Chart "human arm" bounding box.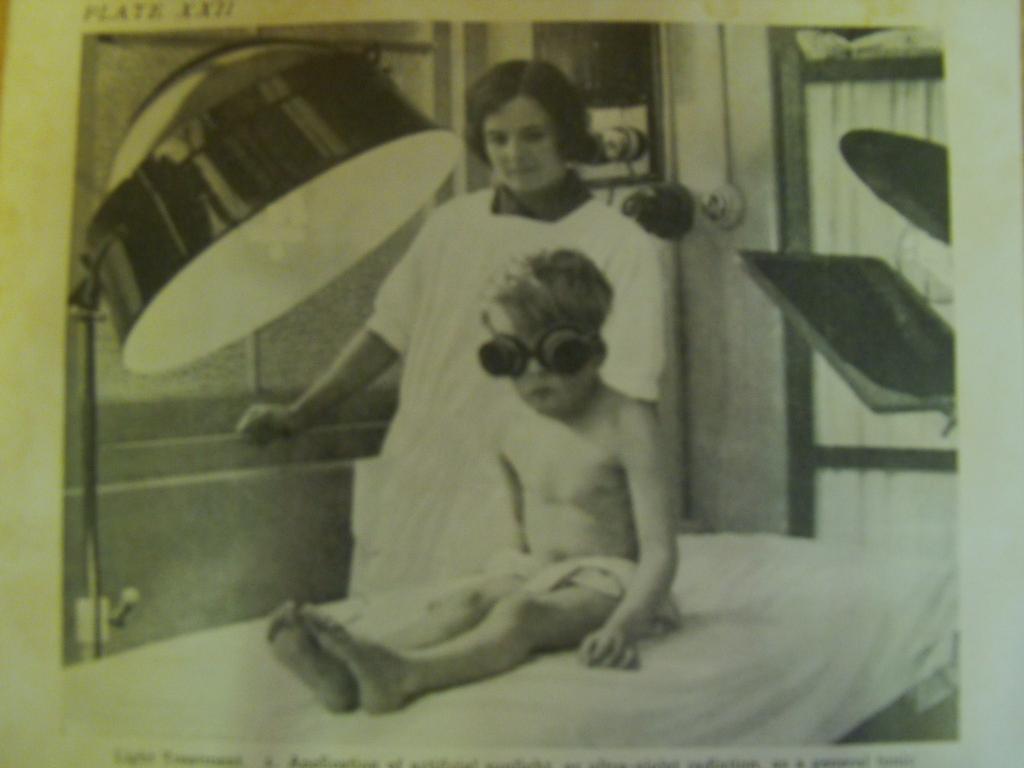
Charted: locate(576, 348, 697, 657).
